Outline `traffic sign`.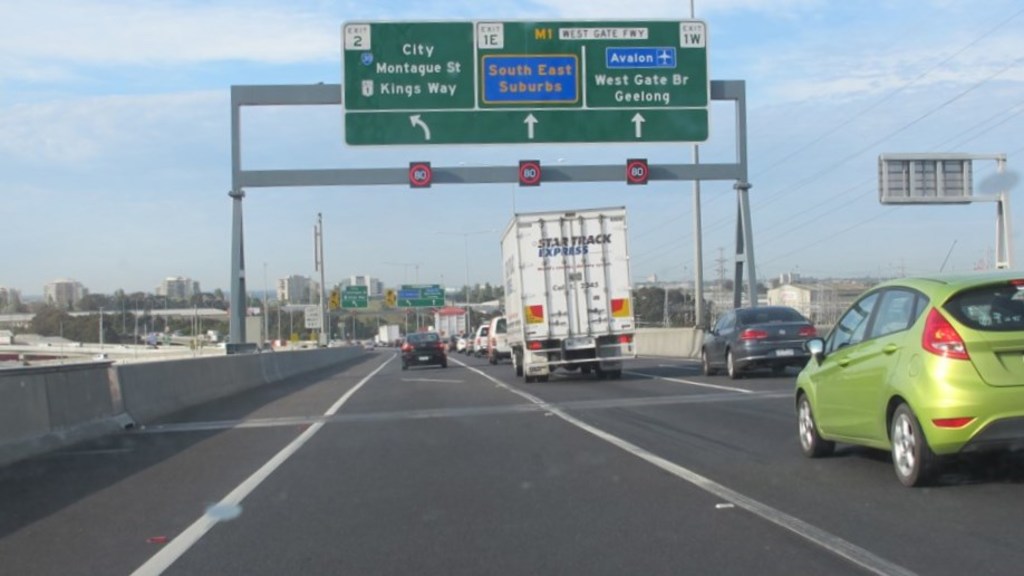
Outline: bbox=[397, 286, 445, 307].
